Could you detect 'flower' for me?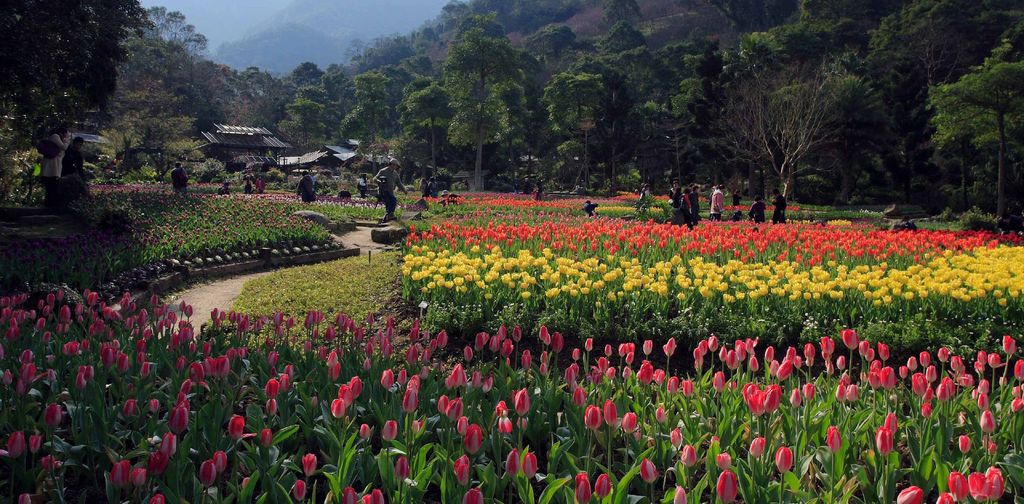
Detection result: locate(224, 412, 257, 442).
